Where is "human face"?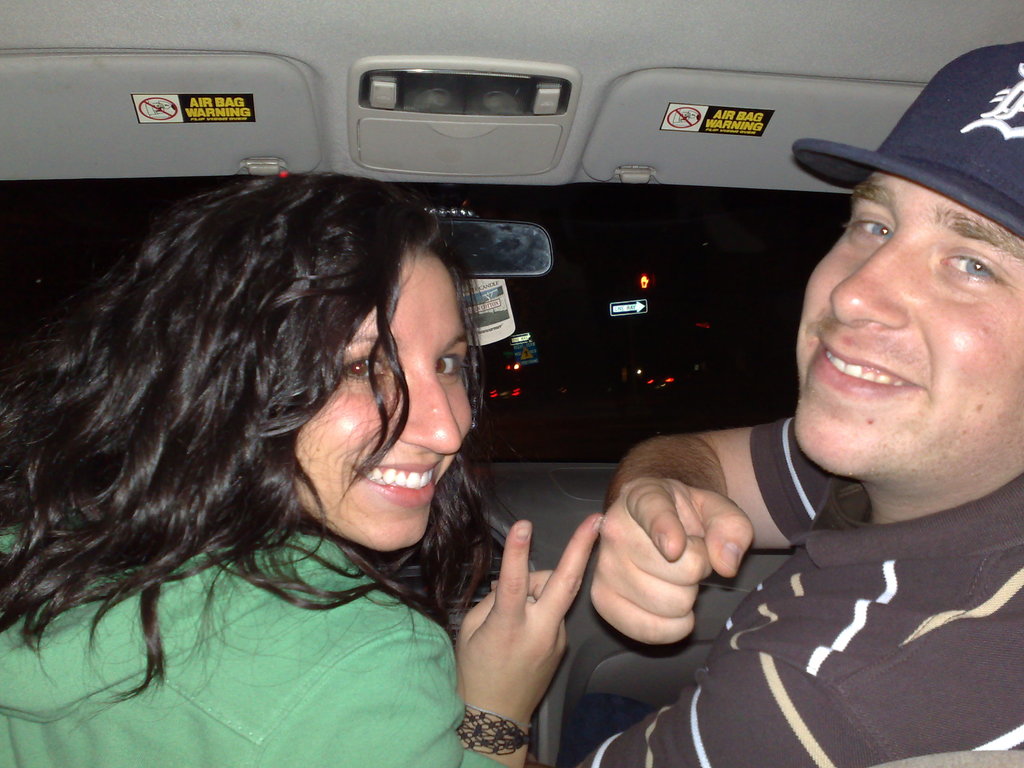
x1=294, y1=246, x2=472, y2=547.
